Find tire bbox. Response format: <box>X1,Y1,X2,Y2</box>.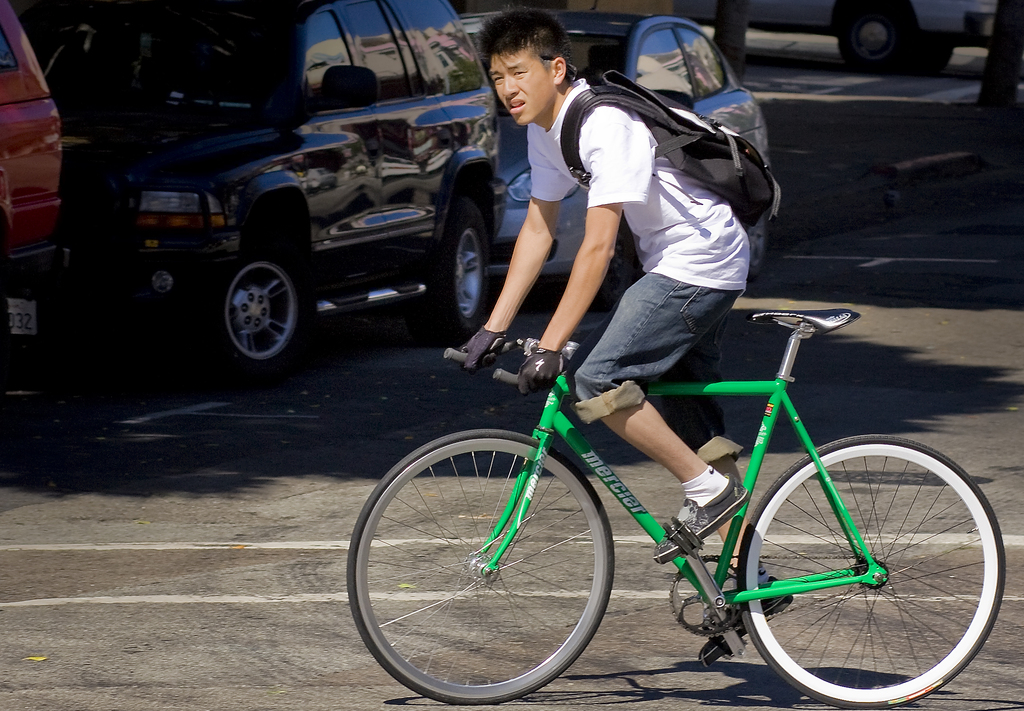
<box>342,431,618,707</box>.
